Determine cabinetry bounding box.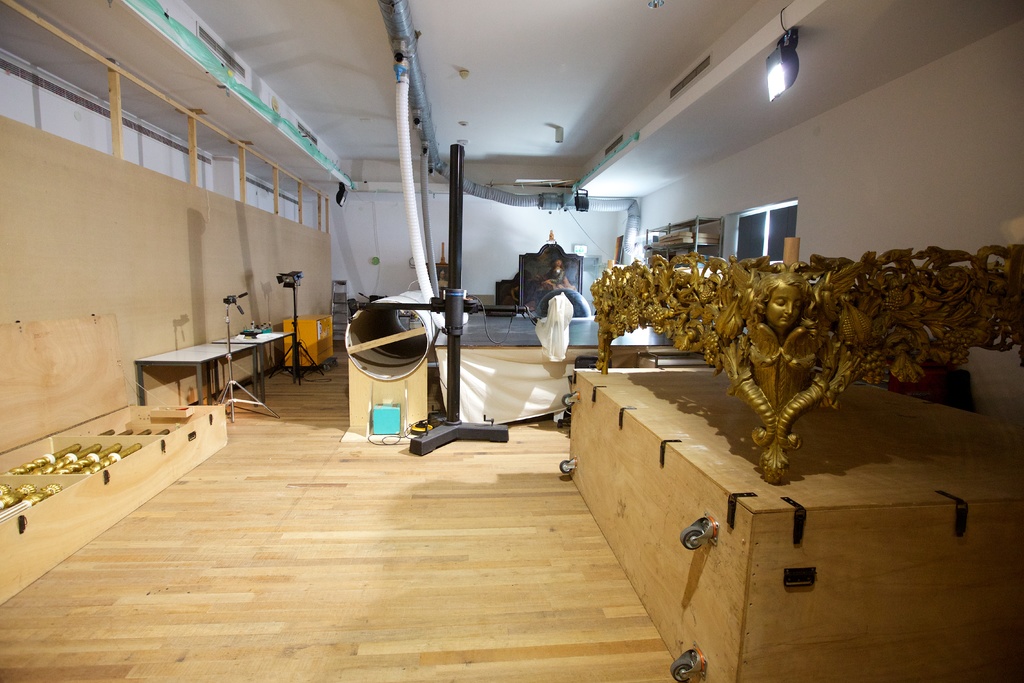
Determined: Rect(734, 206, 809, 264).
